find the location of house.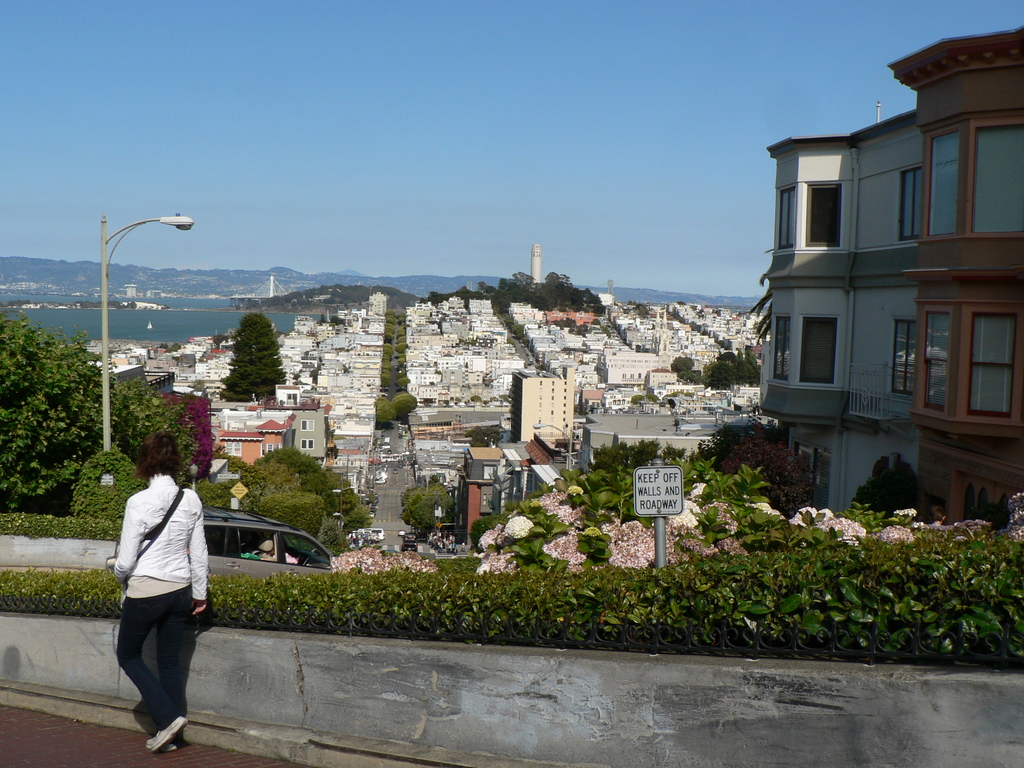
Location: locate(102, 365, 175, 394).
